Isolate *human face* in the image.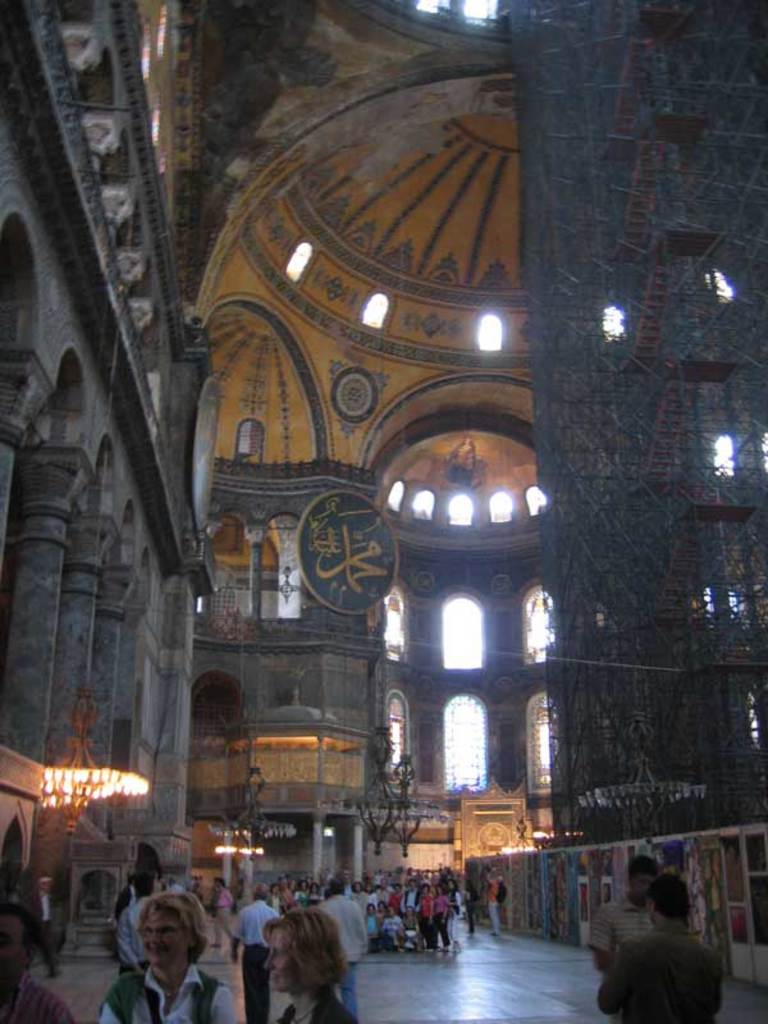
Isolated region: l=0, t=913, r=26, b=974.
